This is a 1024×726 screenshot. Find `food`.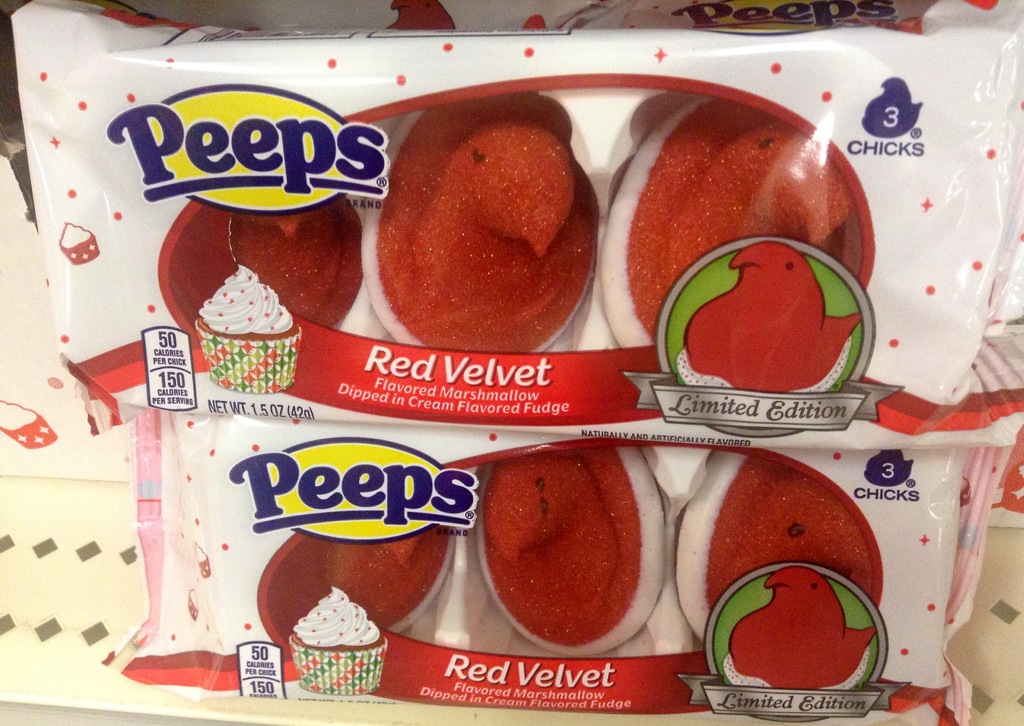
Bounding box: select_region(256, 524, 459, 649).
